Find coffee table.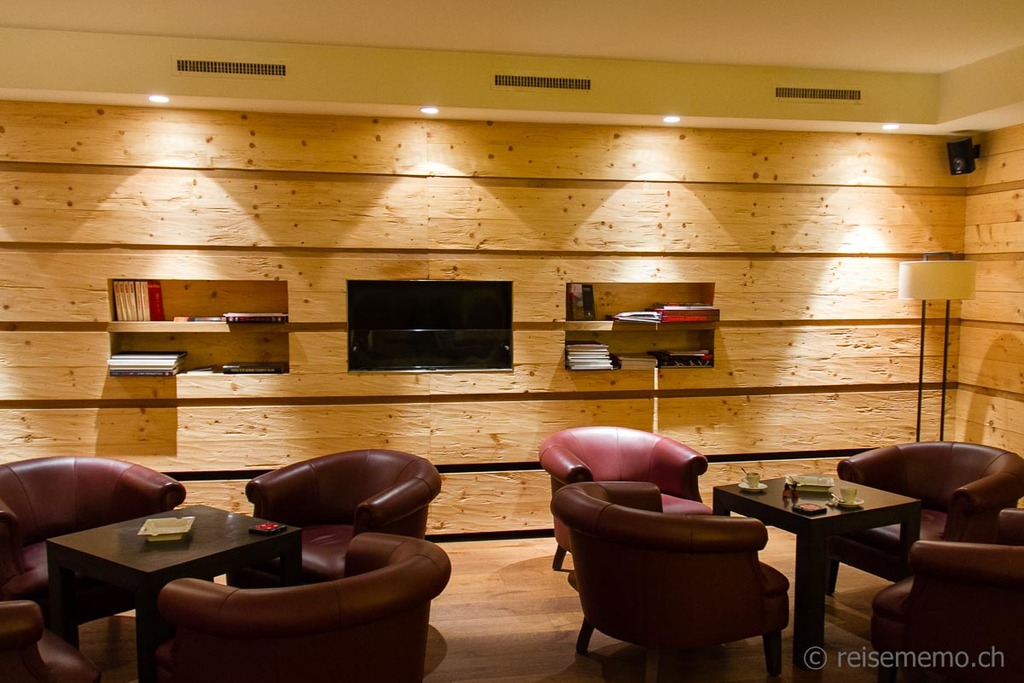
pyautogui.locateOnScreen(24, 512, 290, 654).
